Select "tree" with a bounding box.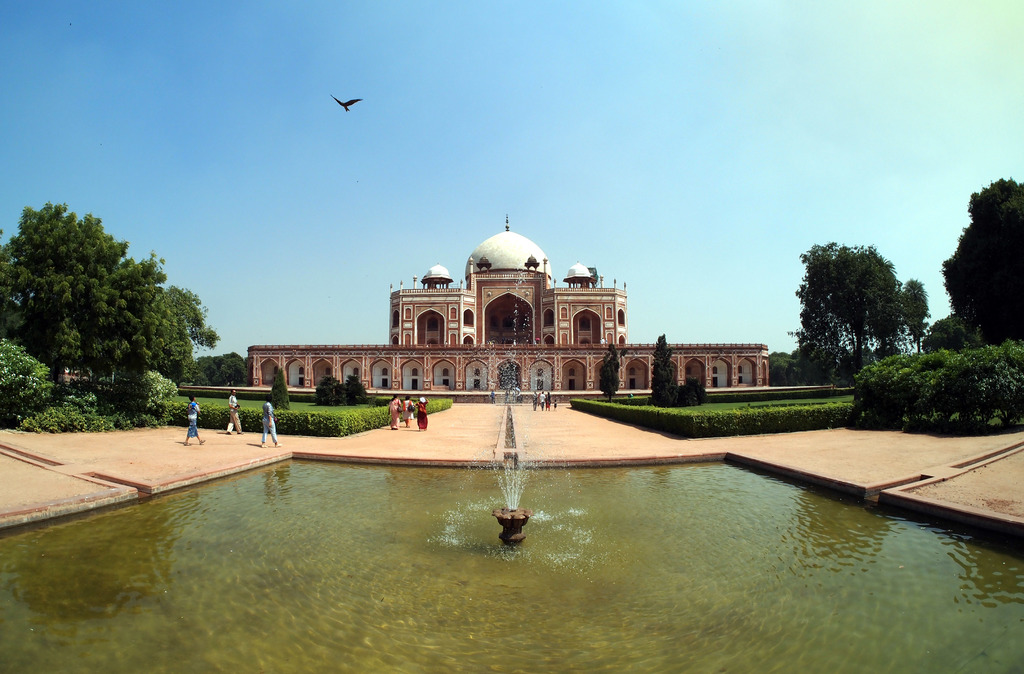
316, 379, 371, 406.
